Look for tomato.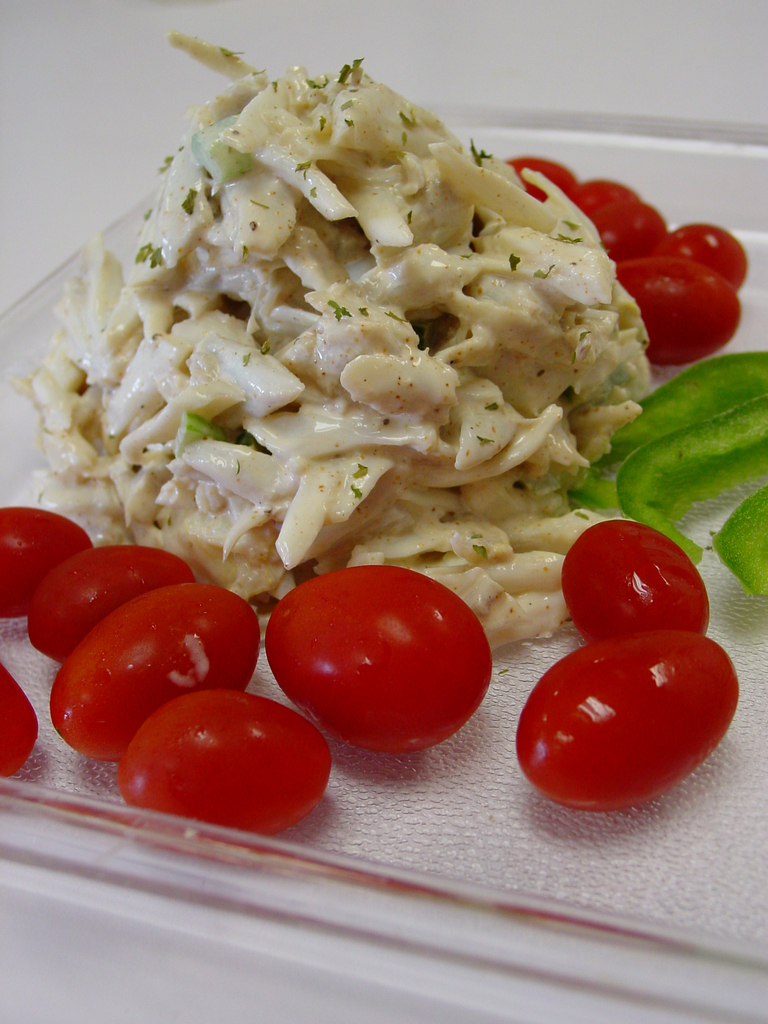
Found: locate(51, 583, 261, 762).
